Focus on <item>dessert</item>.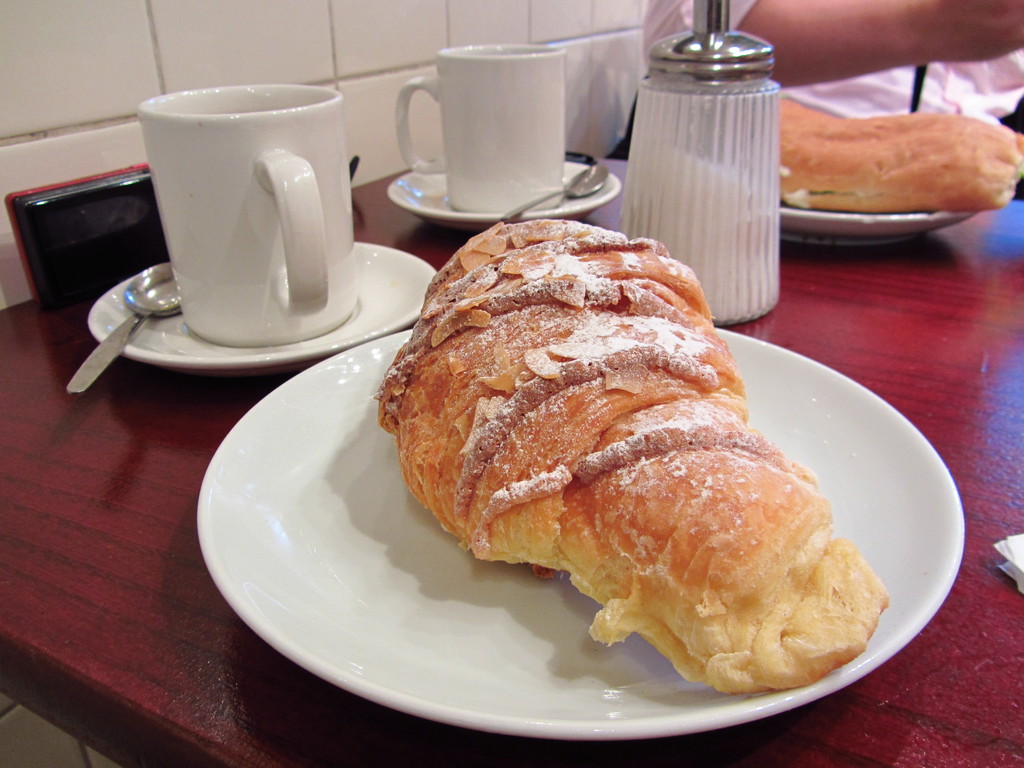
Focused at Rect(779, 97, 1023, 214).
